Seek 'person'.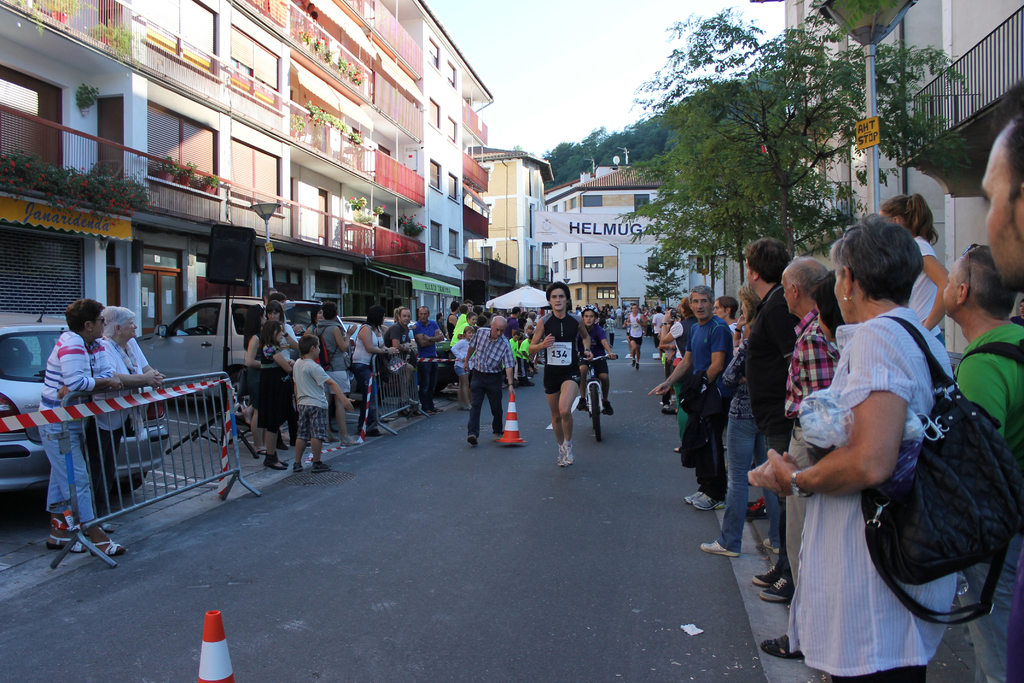
(874, 193, 949, 347).
